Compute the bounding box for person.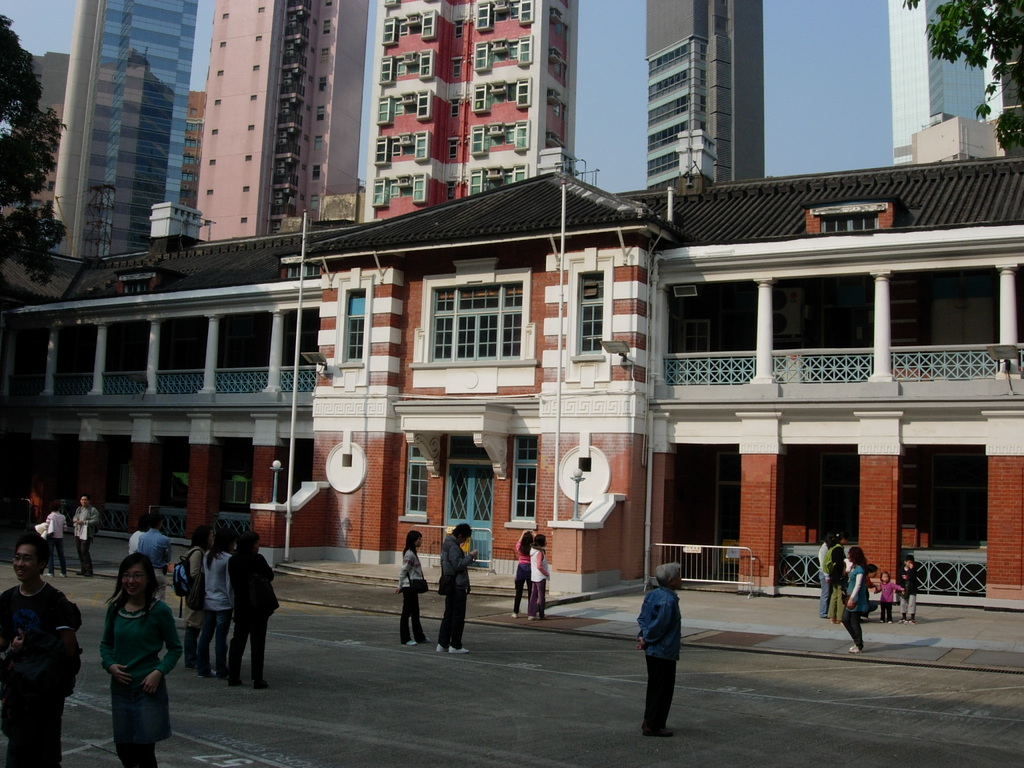
[142,516,177,602].
